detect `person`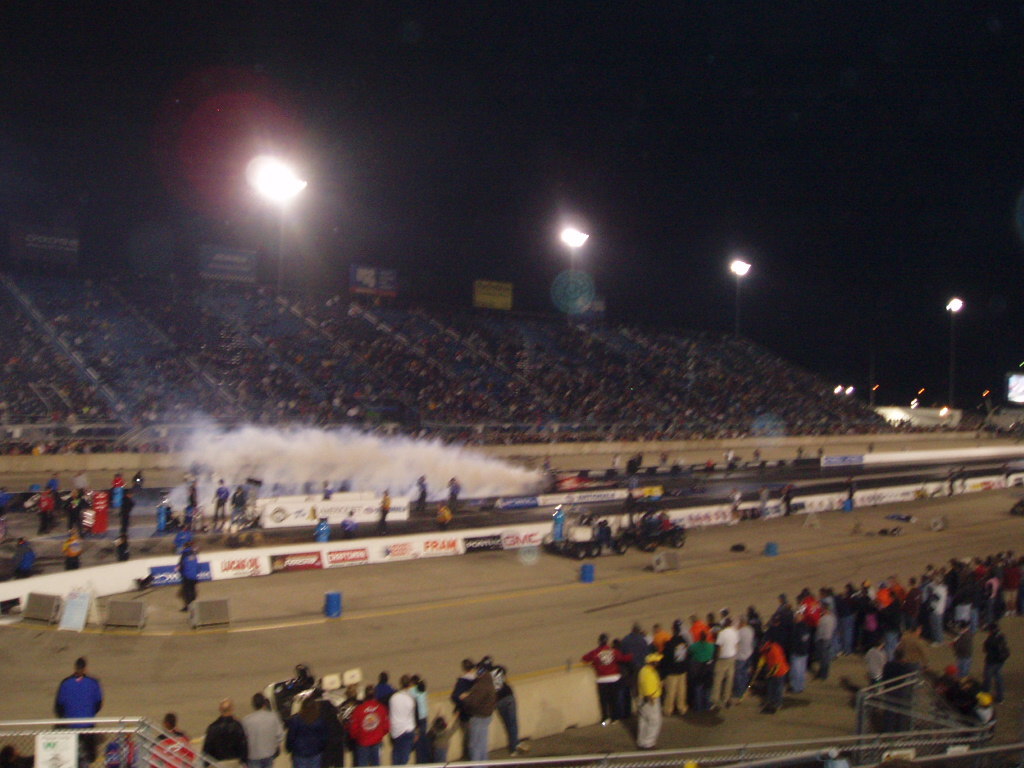
148/707/194/767
